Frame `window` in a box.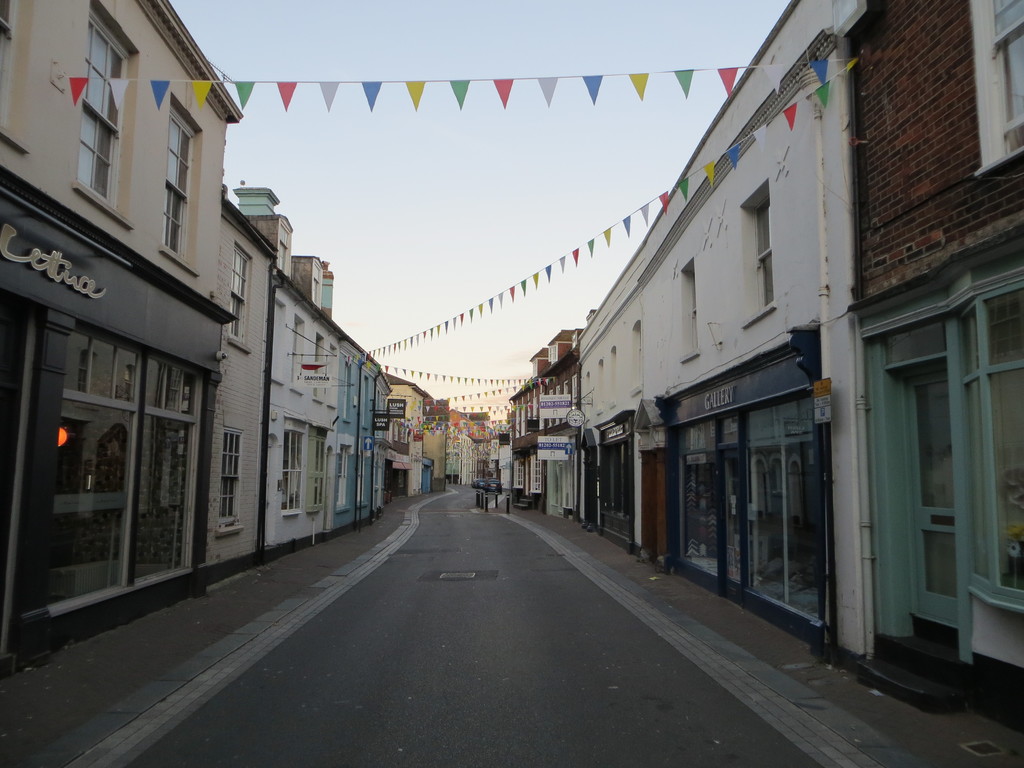
bbox=(302, 428, 332, 512).
